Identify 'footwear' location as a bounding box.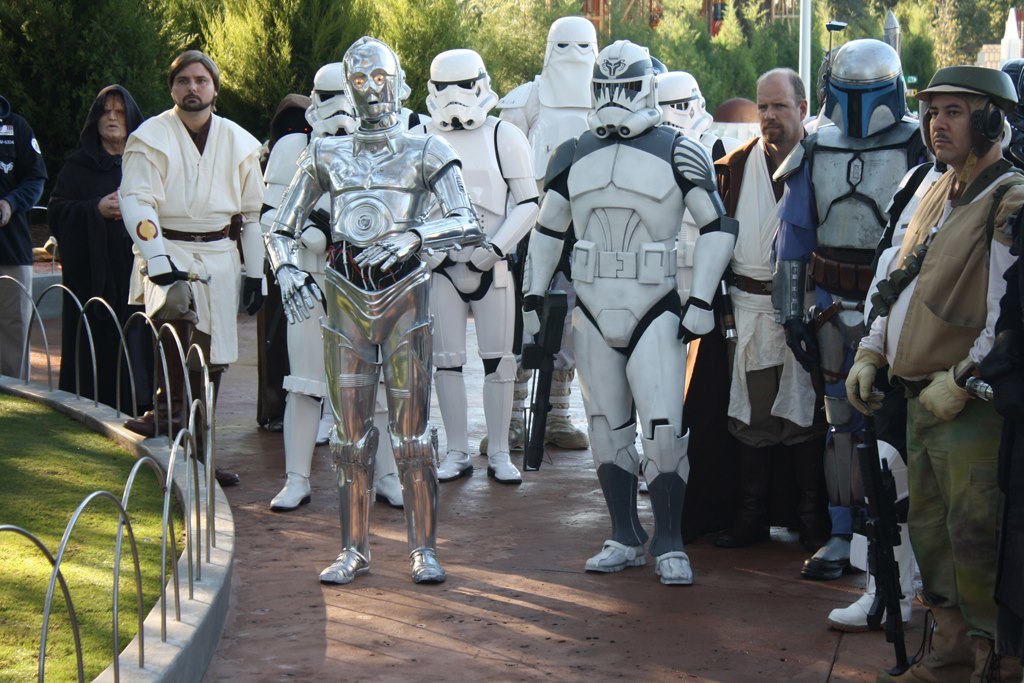
select_region(266, 418, 281, 431).
